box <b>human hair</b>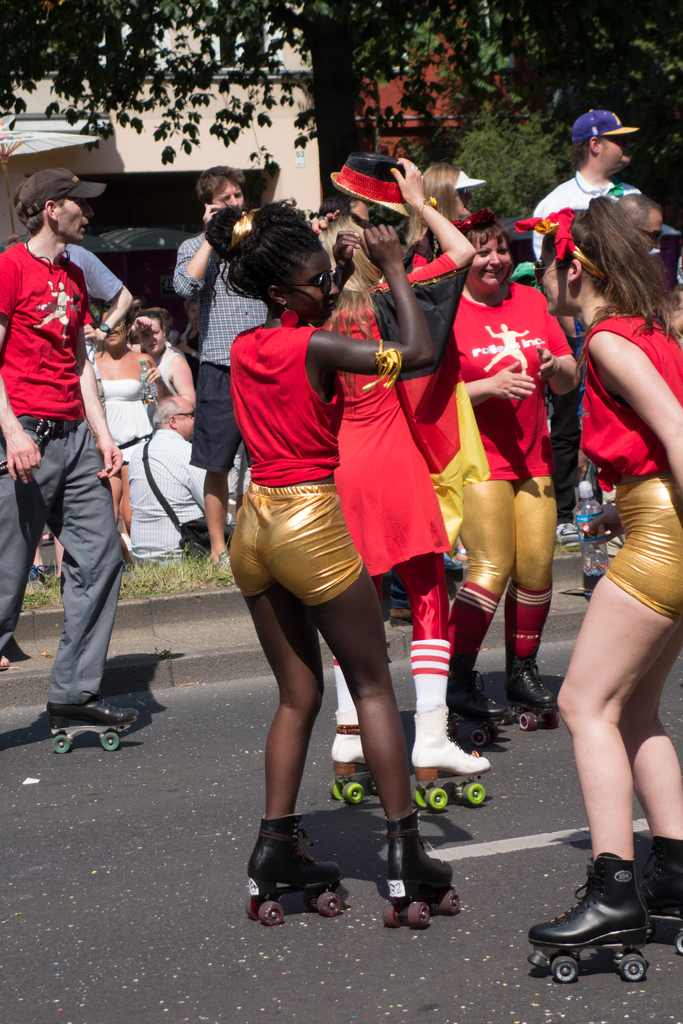
l=620, t=190, r=664, b=232
